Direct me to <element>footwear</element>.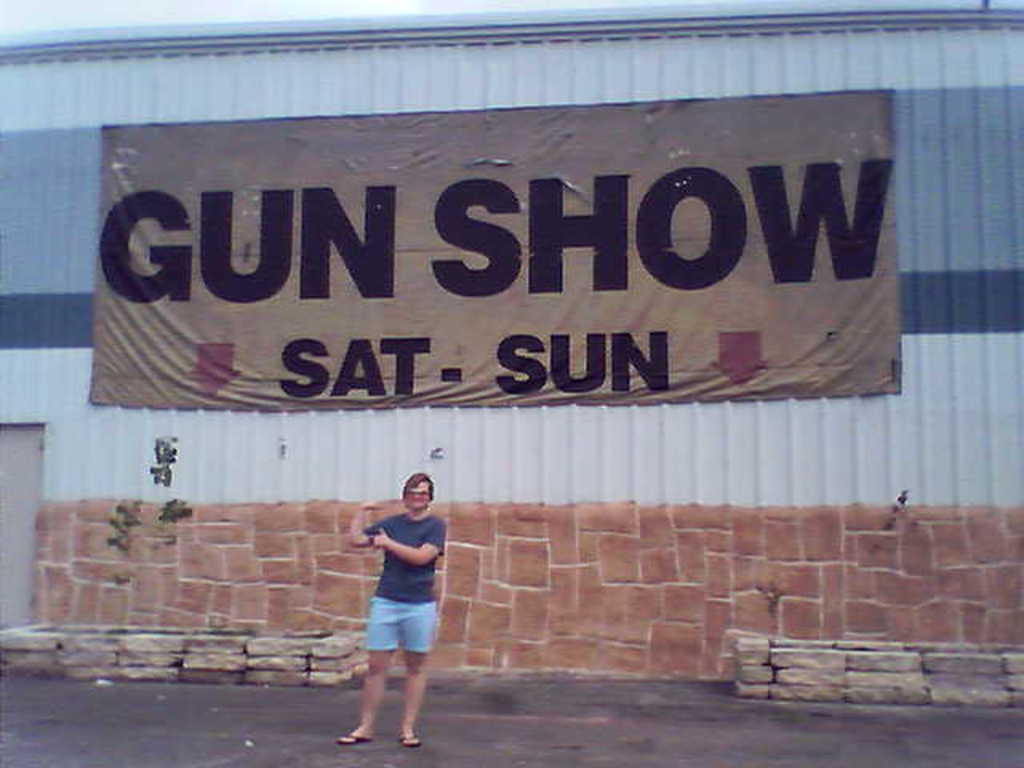
Direction: left=403, top=731, right=416, bottom=744.
